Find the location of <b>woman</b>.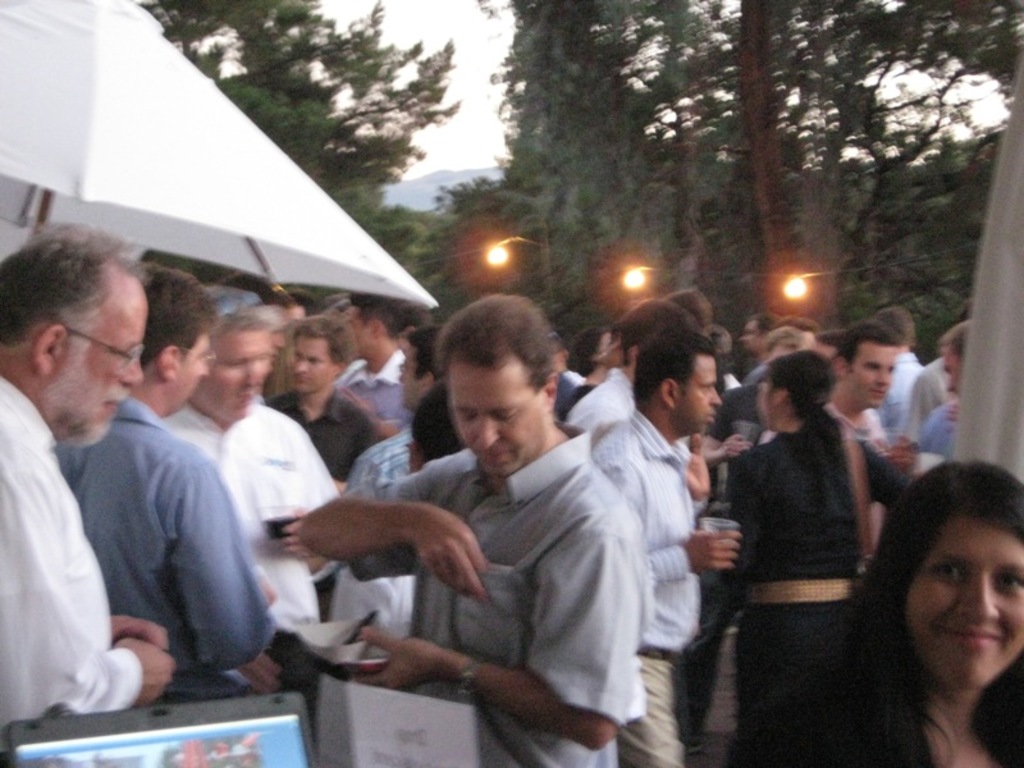
Location: (left=724, top=347, right=914, bottom=767).
